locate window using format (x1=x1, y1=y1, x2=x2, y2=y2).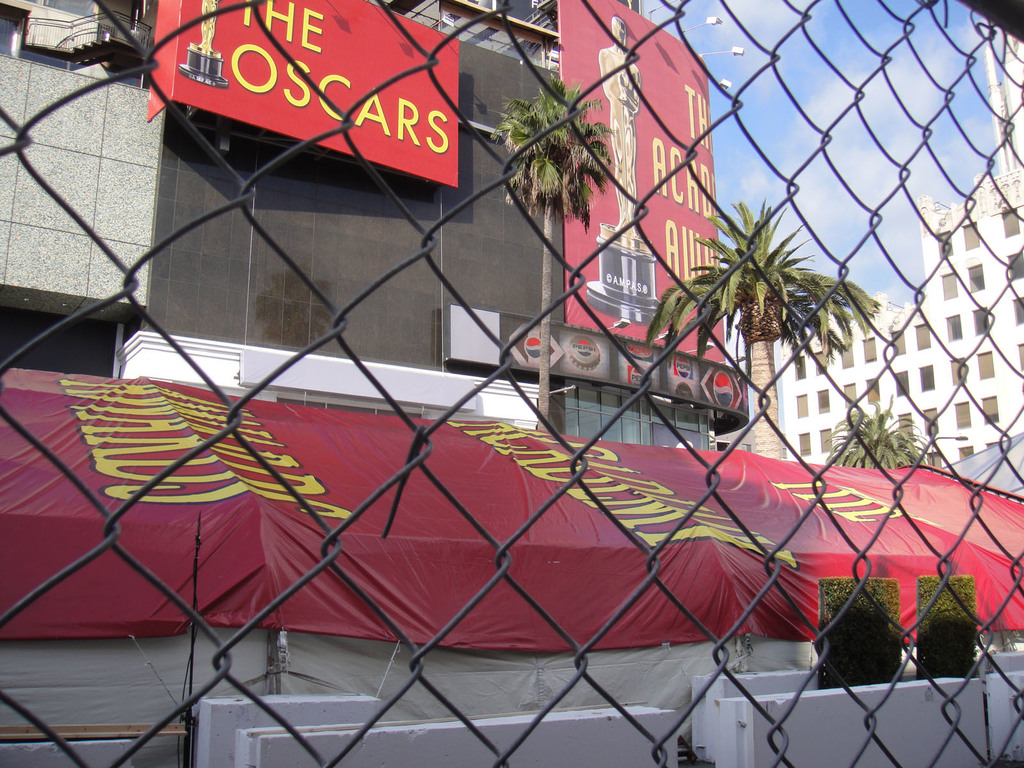
(x1=842, y1=387, x2=852, y2=404).
